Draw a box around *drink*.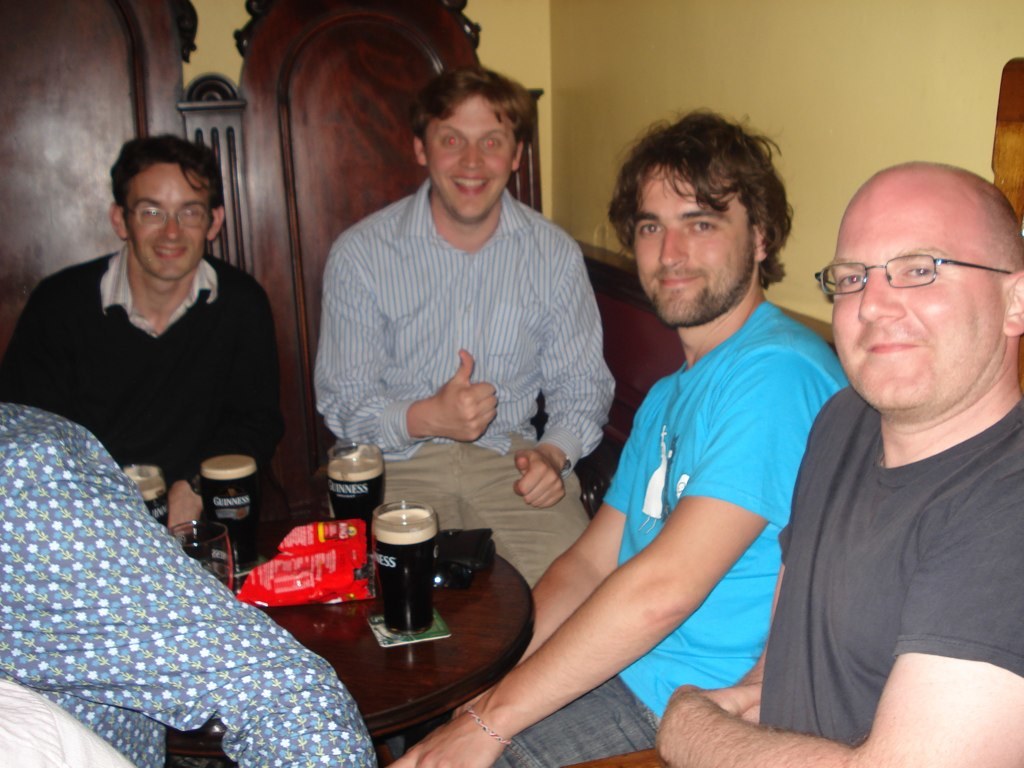
bbox=(371, 500, 441, 634).
